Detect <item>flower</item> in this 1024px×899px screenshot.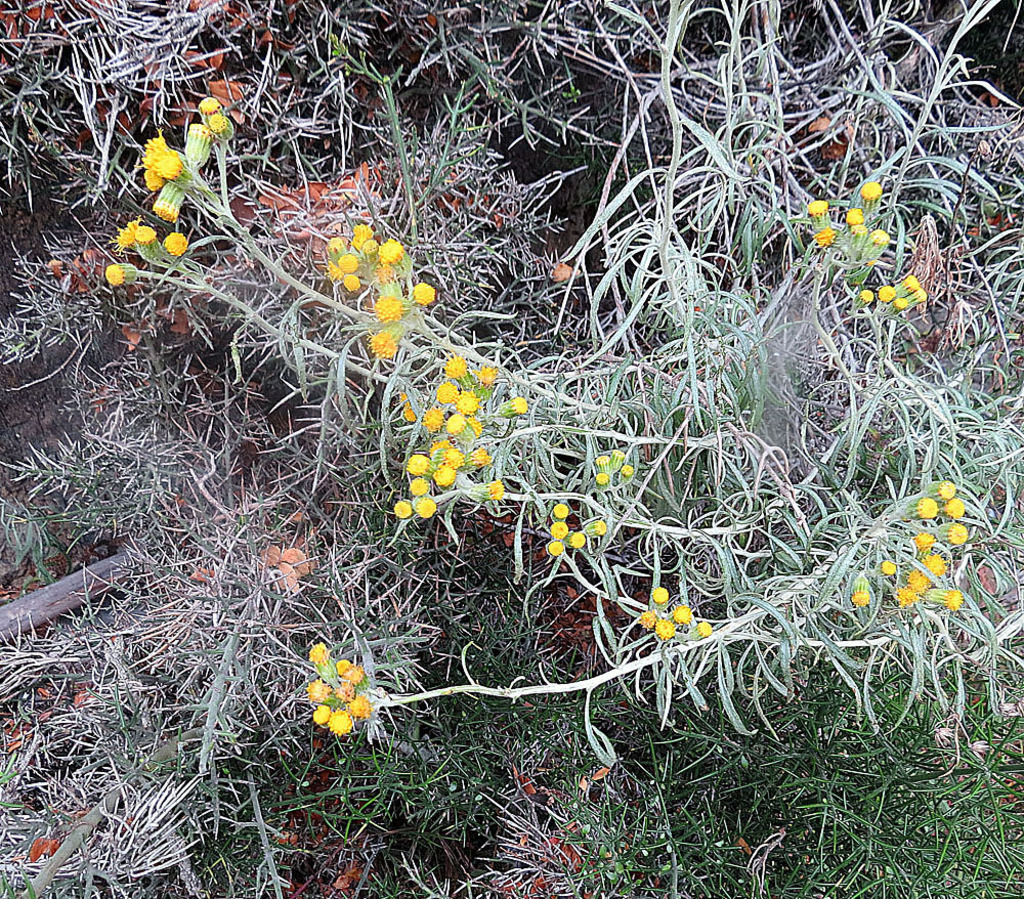
Detection: left=861, top=180, right=889, bottom=208.
